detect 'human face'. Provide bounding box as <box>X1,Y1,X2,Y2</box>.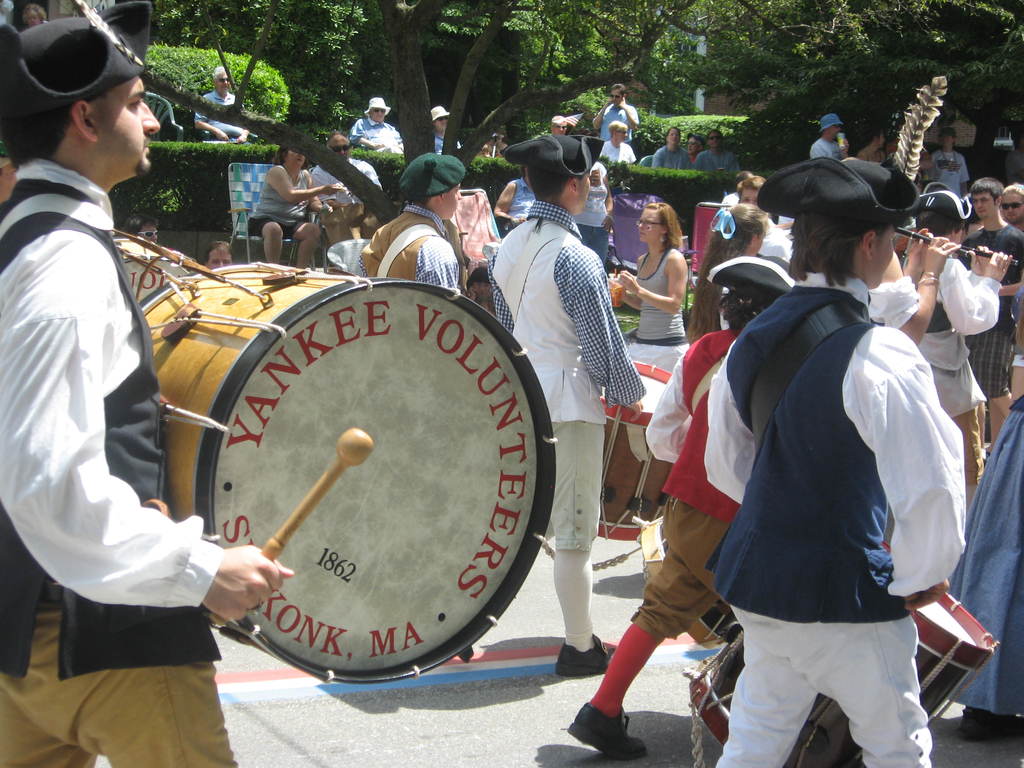
<box>215,71,231,94</box>.
